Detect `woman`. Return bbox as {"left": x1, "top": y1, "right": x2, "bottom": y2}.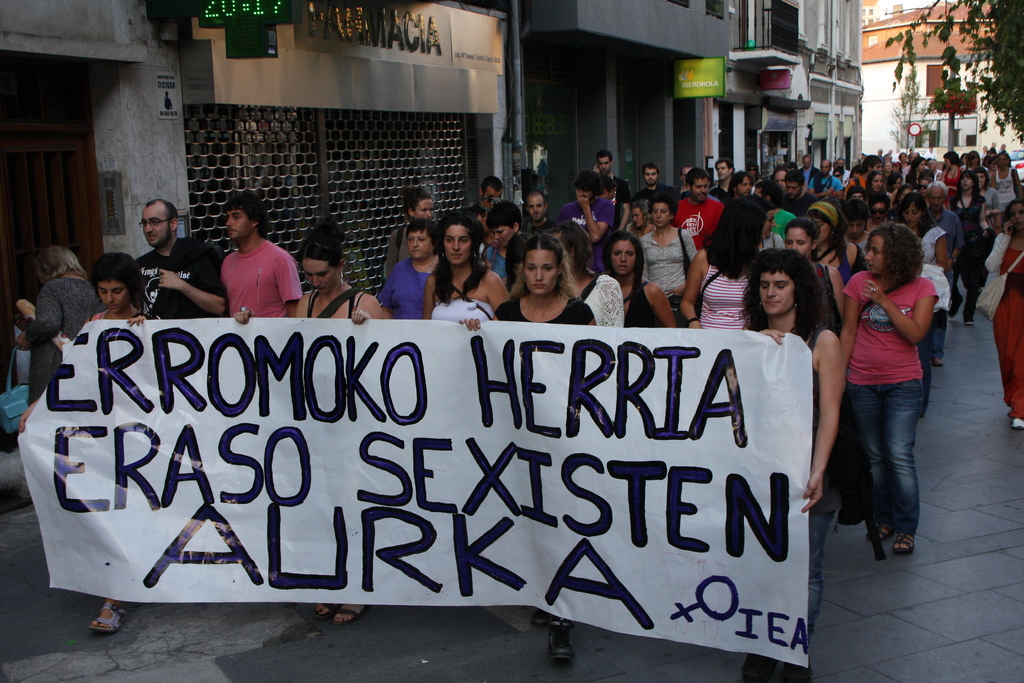
{"left": 419, "top": 211, "right": 516, "bottom": 326}.
